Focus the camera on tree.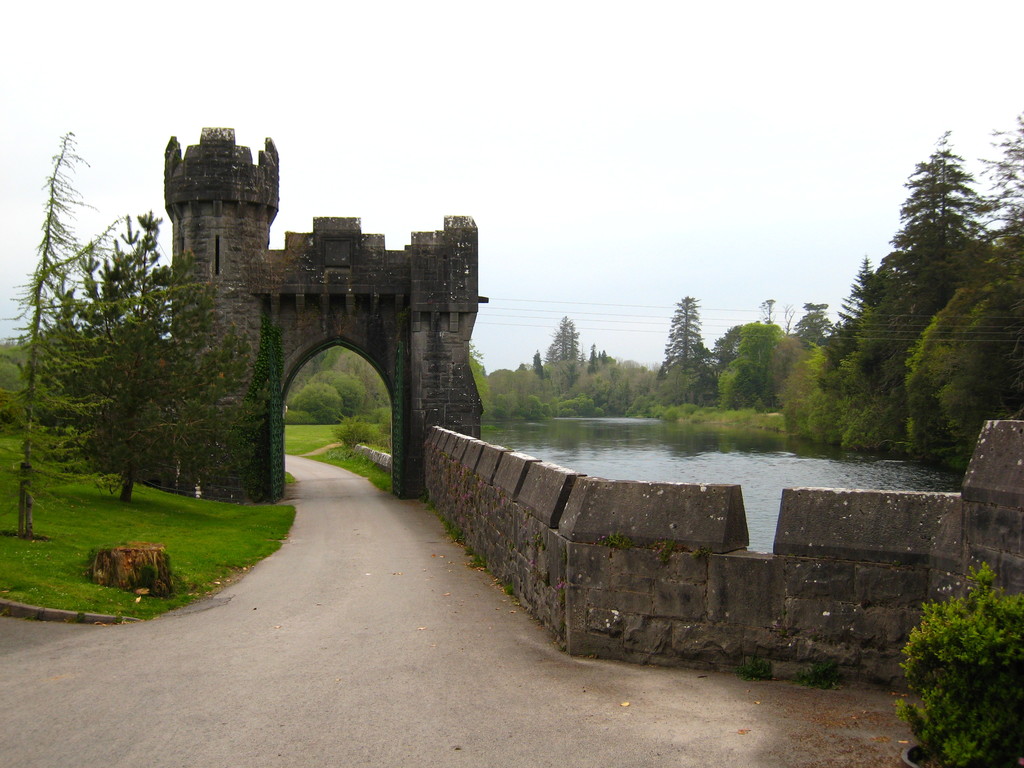
Focus region: 578, 342, 647, 424.
